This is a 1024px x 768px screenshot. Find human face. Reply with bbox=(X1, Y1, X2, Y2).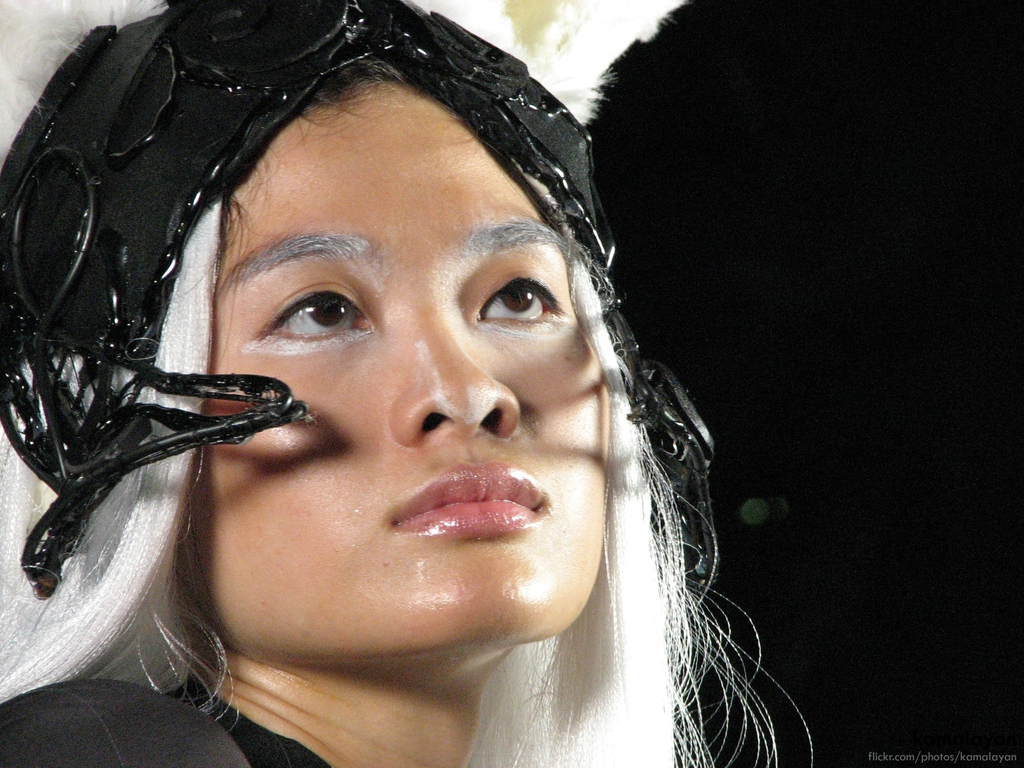
bbox=(190, 74, 608, 645).
